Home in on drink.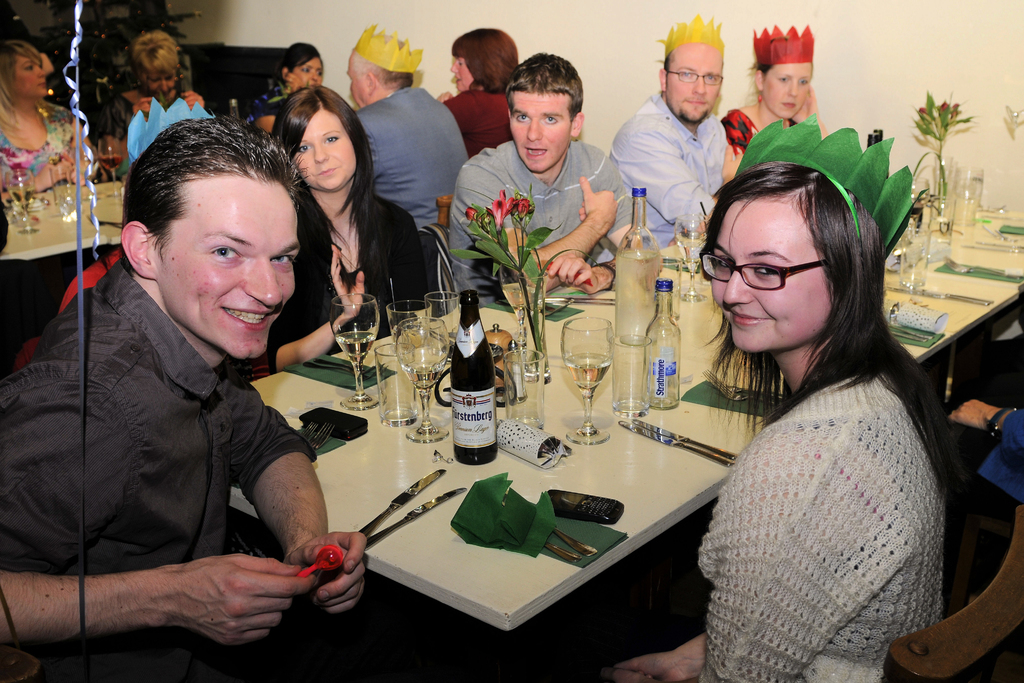
Homed in at (401, 363, 440, 391).
